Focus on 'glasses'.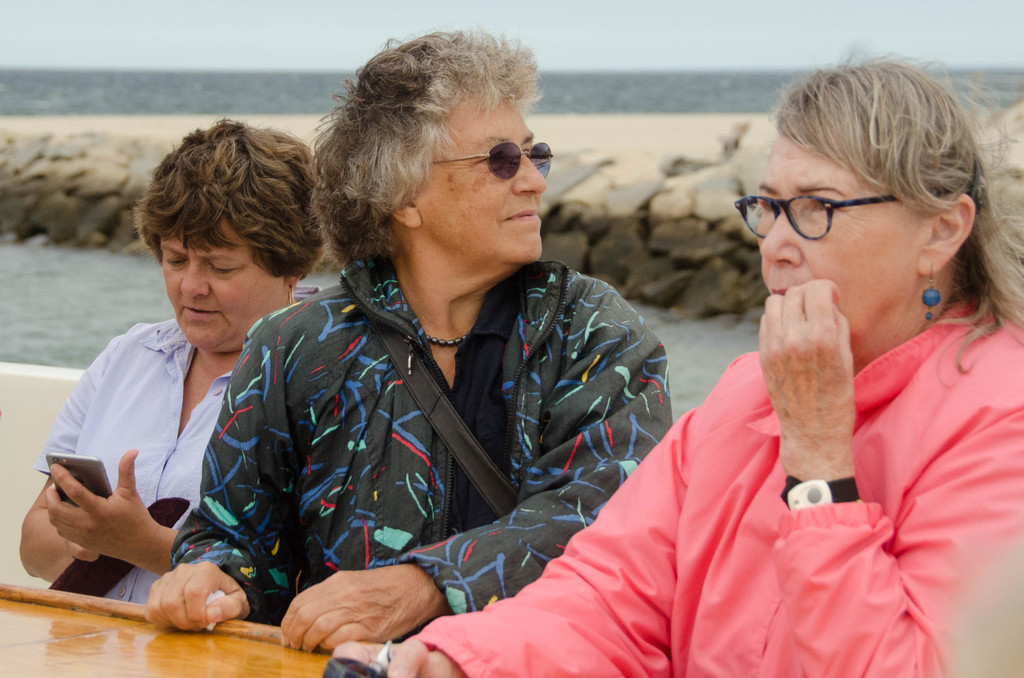
Focused at left=419, top=138, right=557, bottom=185.
